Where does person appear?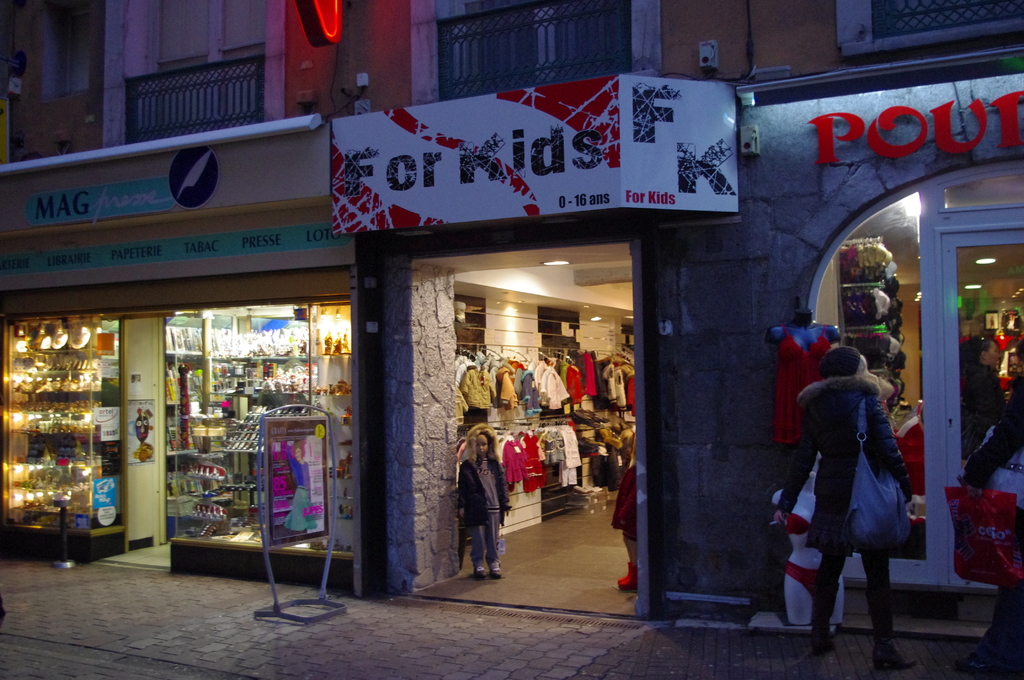
Appears at (965, 334, 1007, 457).
